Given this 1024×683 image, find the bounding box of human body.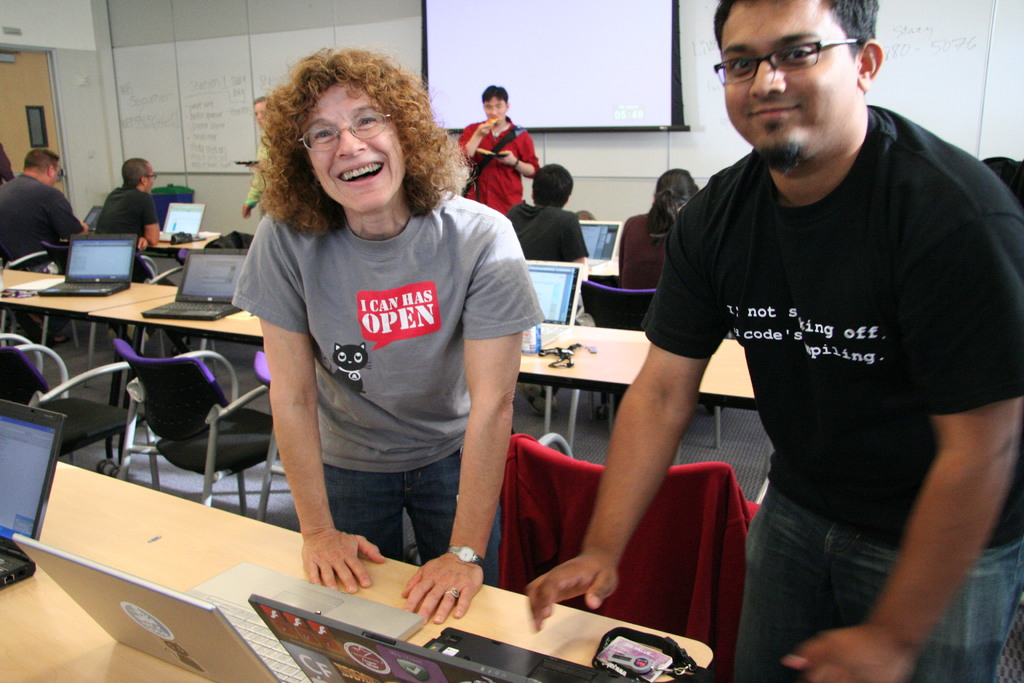
{"x1": 0, "y1": 142, "x2": 92, "y2": 268}.
